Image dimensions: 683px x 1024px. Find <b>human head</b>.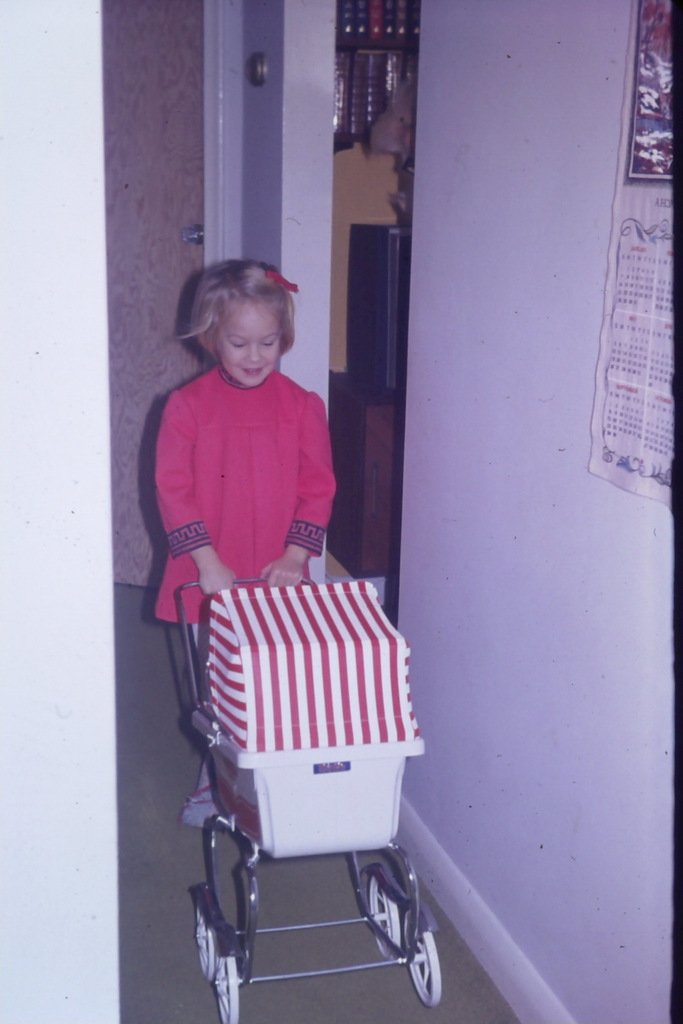
l=172, t=255, r=300, b=383.
